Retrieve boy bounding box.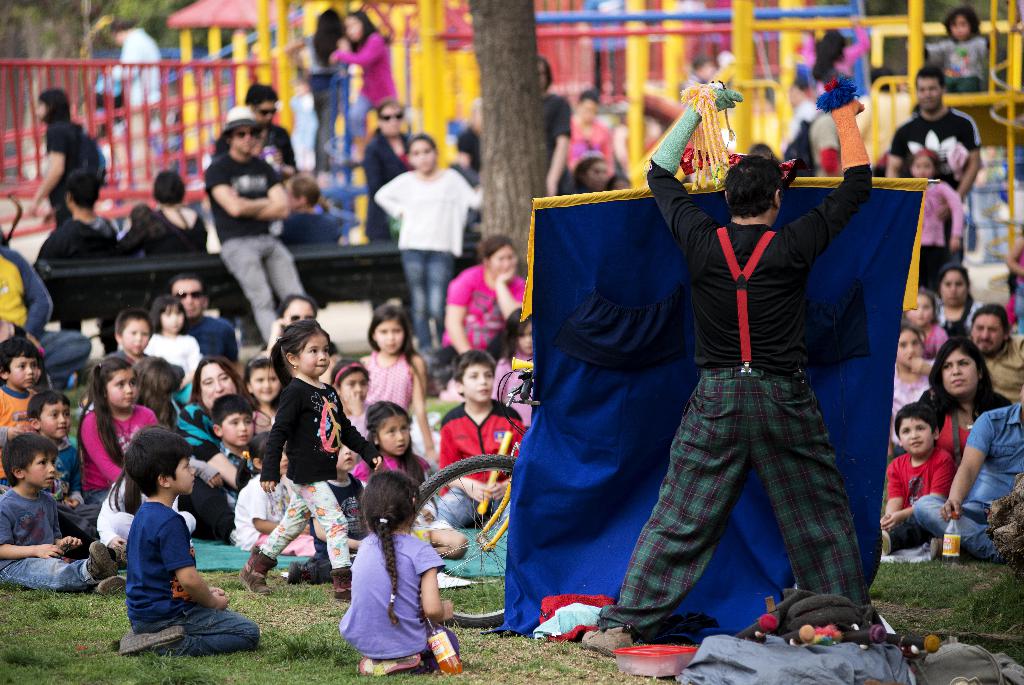
Bounding box: detection(0, 337, 47, 474).
